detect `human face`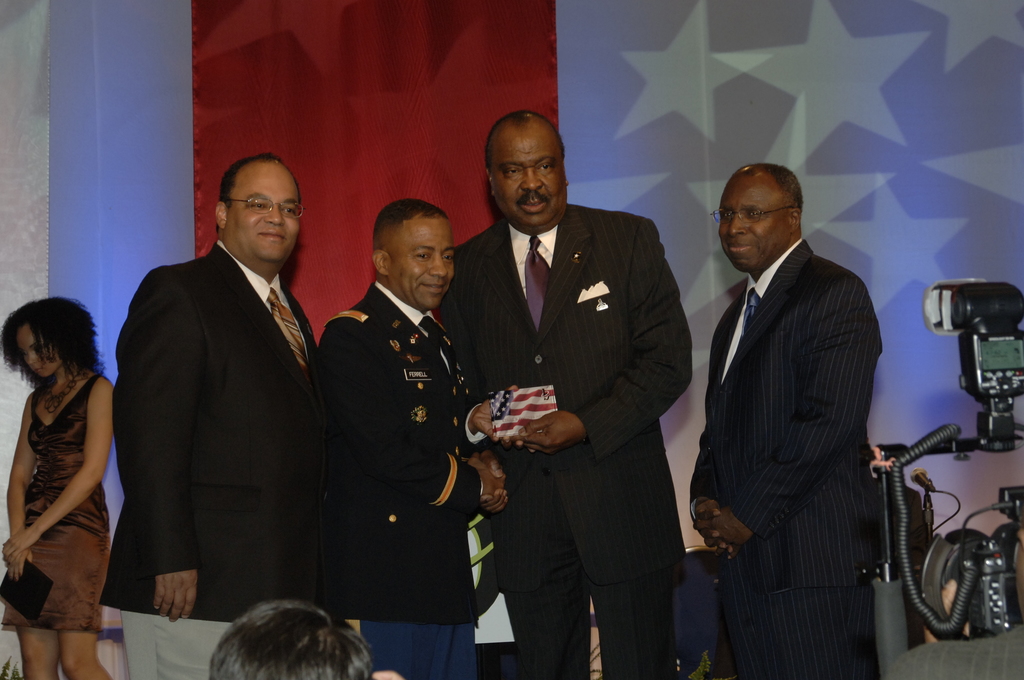
[left=389, top=218, right=458, bottom=313]
